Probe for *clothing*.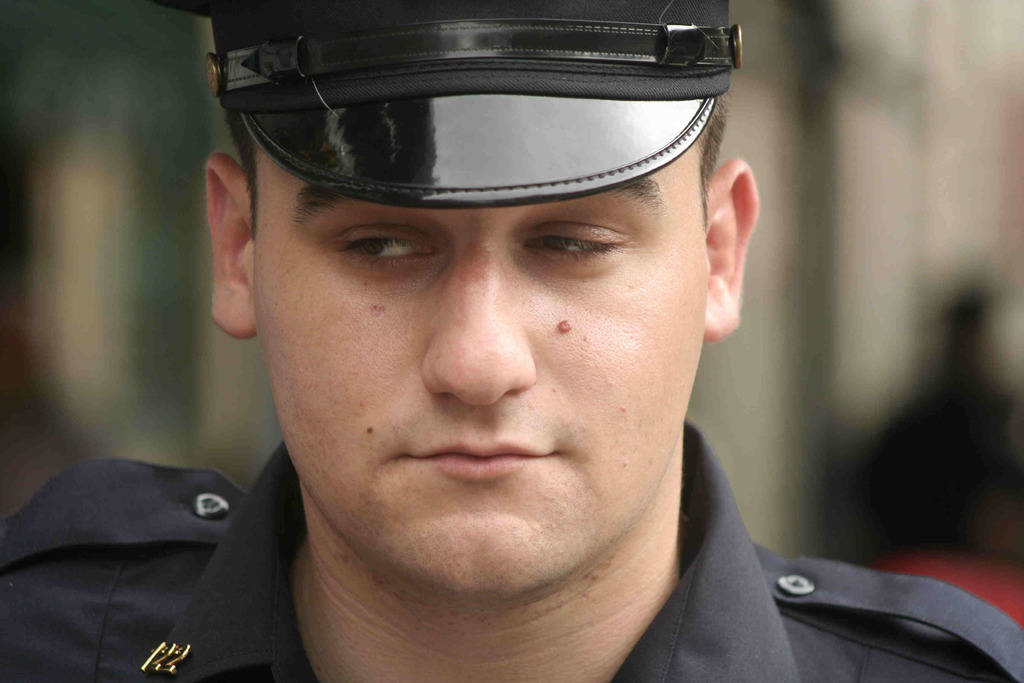
Probe result: BBox(0, 420, 1023, 682).
